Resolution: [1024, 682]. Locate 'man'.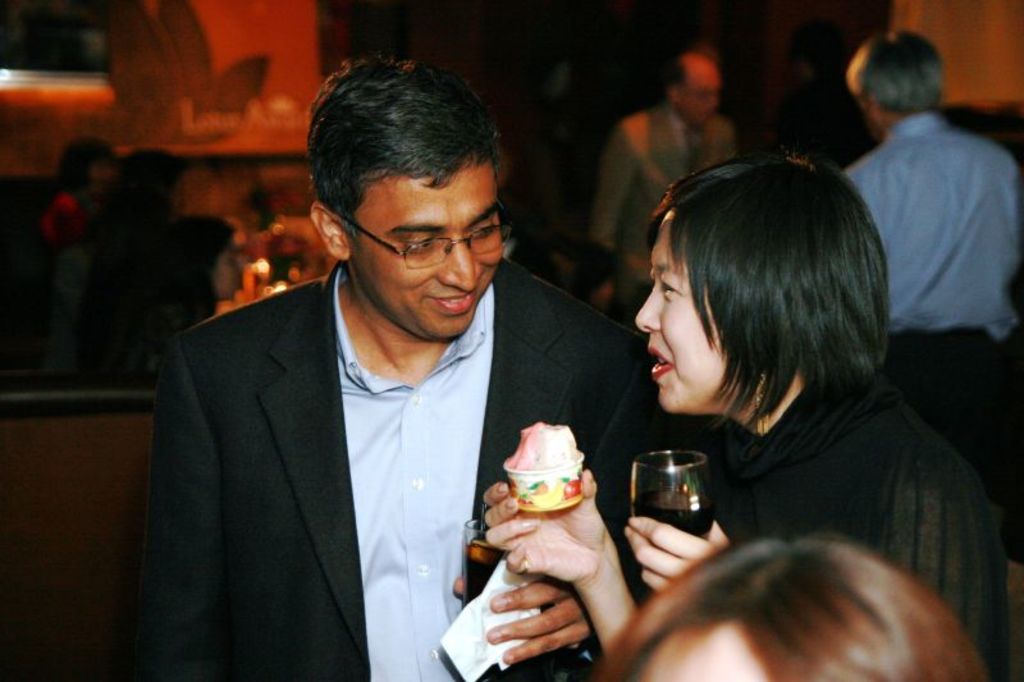
x1=116, y1=84, x2=673, y2=669.
